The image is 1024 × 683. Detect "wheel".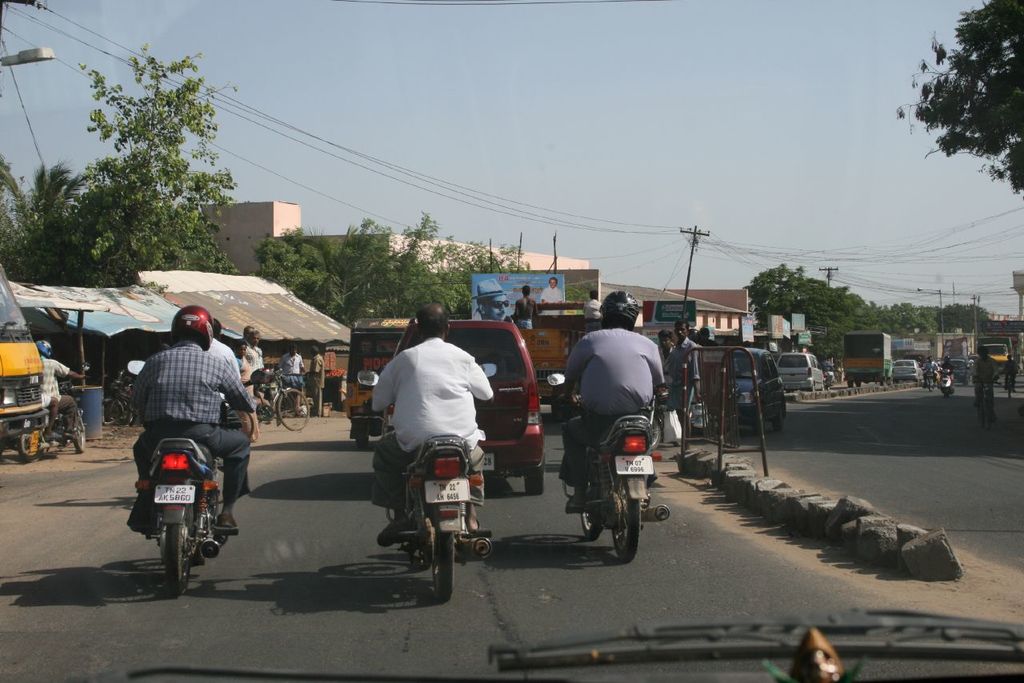
Detection: pyautogui.locateOnScreen(19, 433, 43, 460).
